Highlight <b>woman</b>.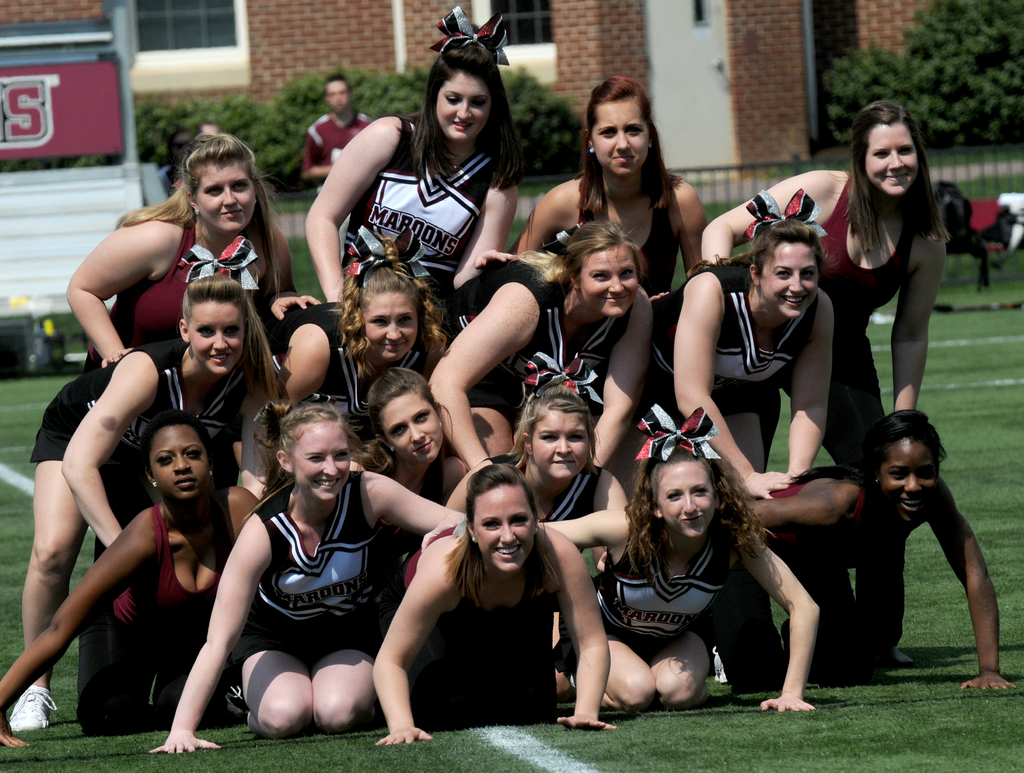
Highlighted region: [739, 404, 1023, 697].
